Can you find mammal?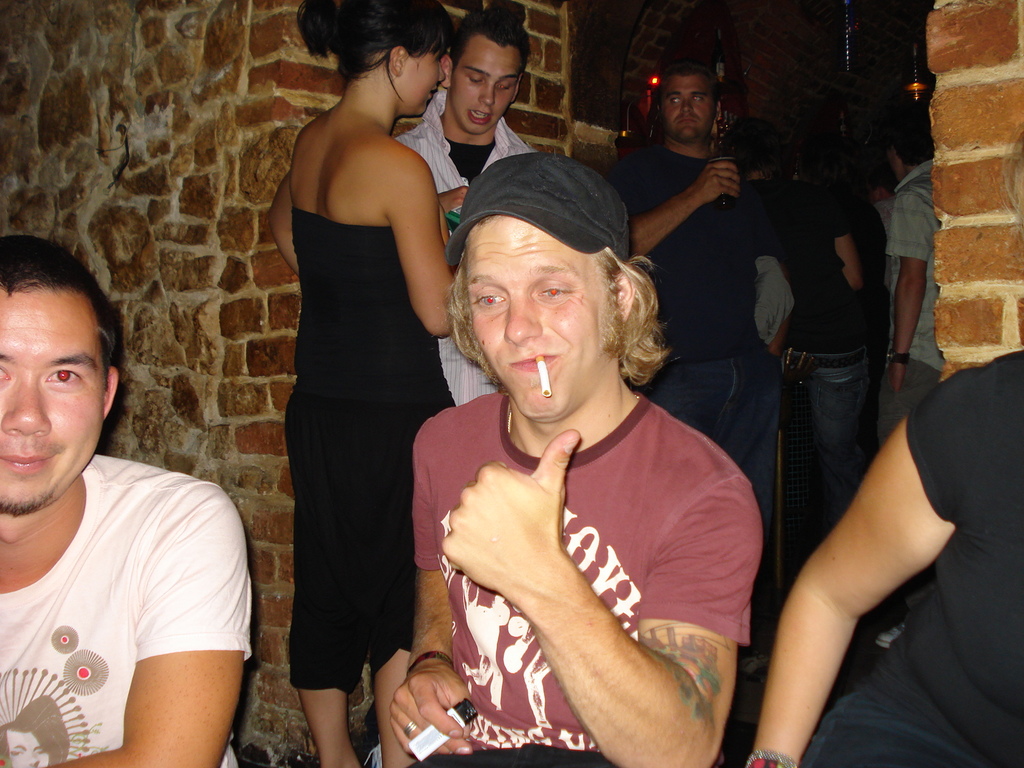
Yes, bounding box: Rect(0, 234, 262, 767).
